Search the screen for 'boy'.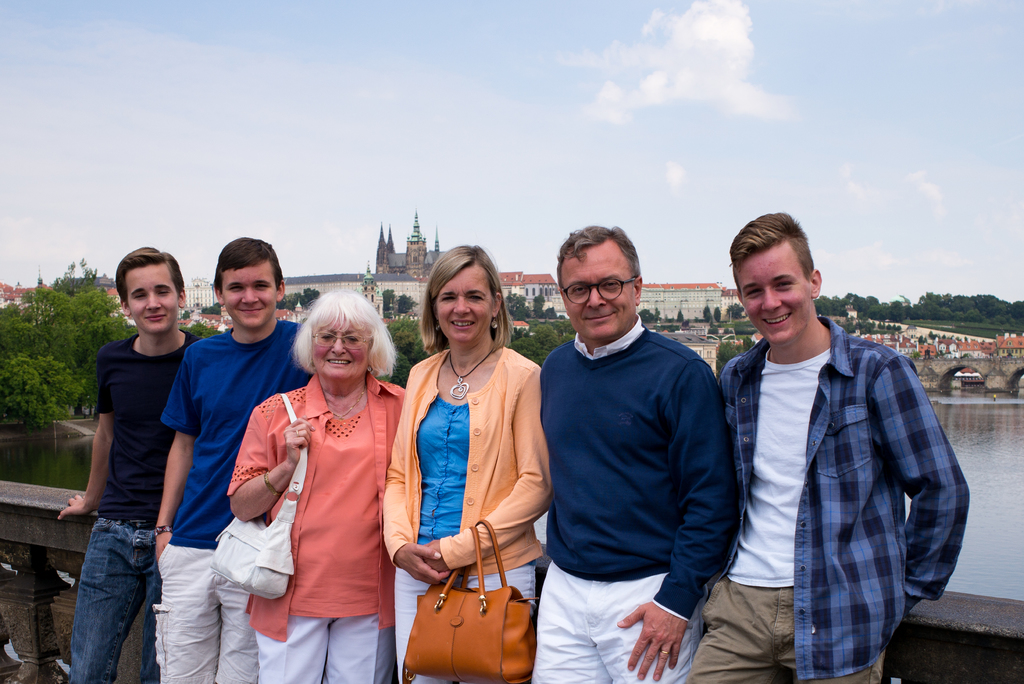
Found at 55 247 199 681.
